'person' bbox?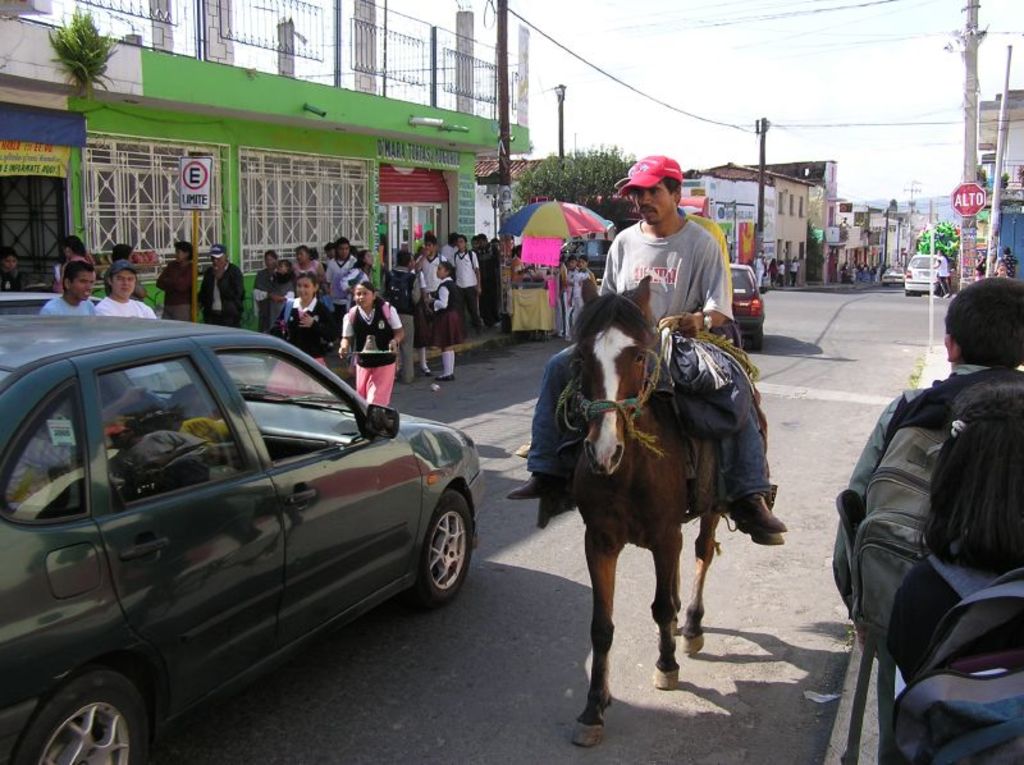
rect(0, 246, 24, 293)
